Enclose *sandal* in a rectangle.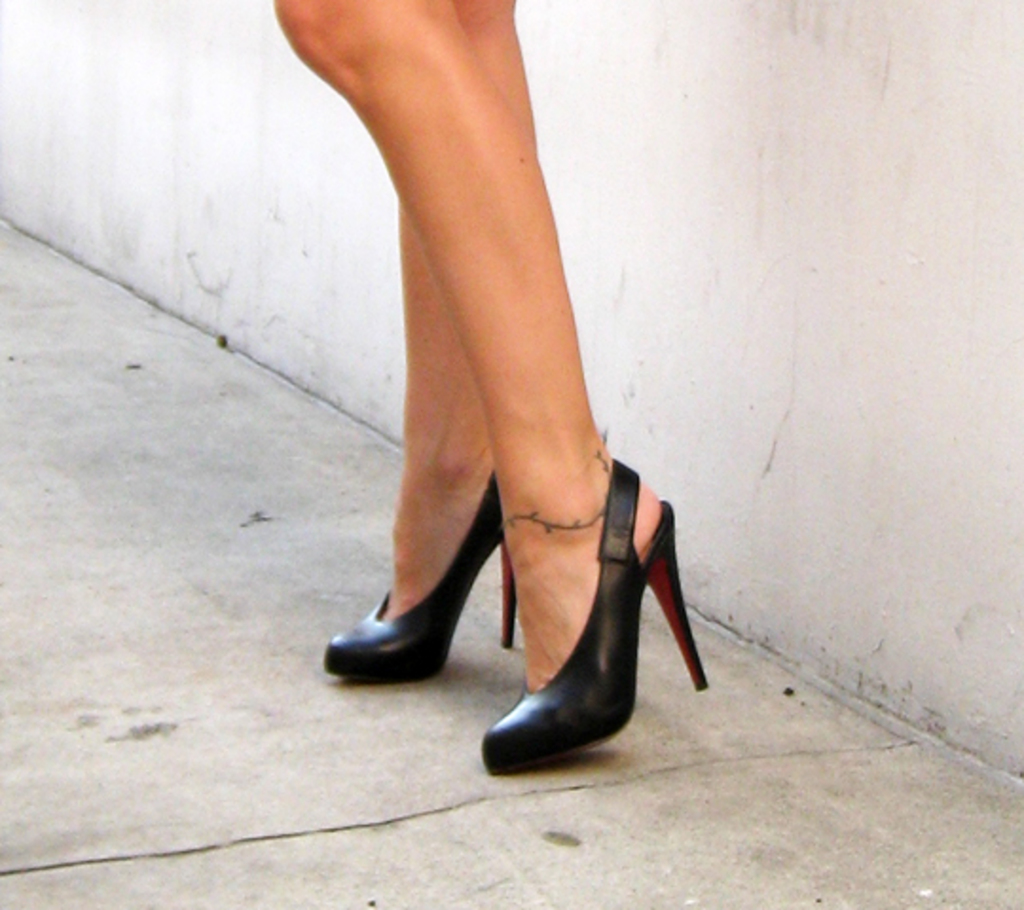
480/459/707/777.
